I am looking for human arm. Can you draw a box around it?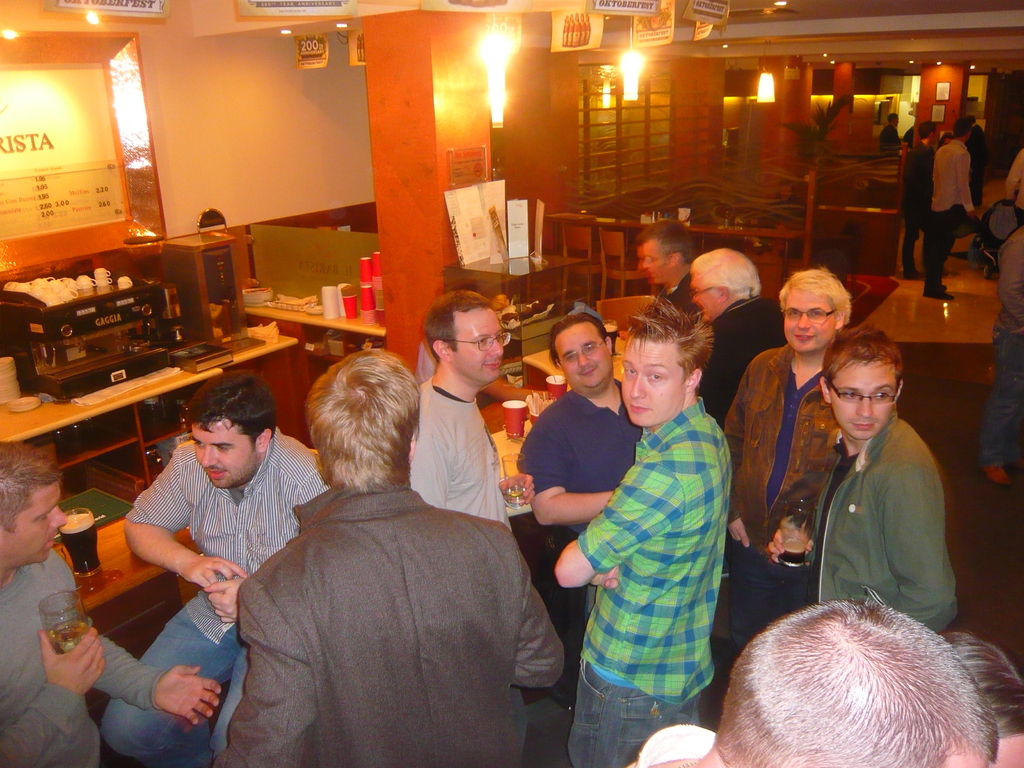
Sure, the bounding box is {"x1": 513, "y1": 406, "x2": 611, "y2": 524}.
